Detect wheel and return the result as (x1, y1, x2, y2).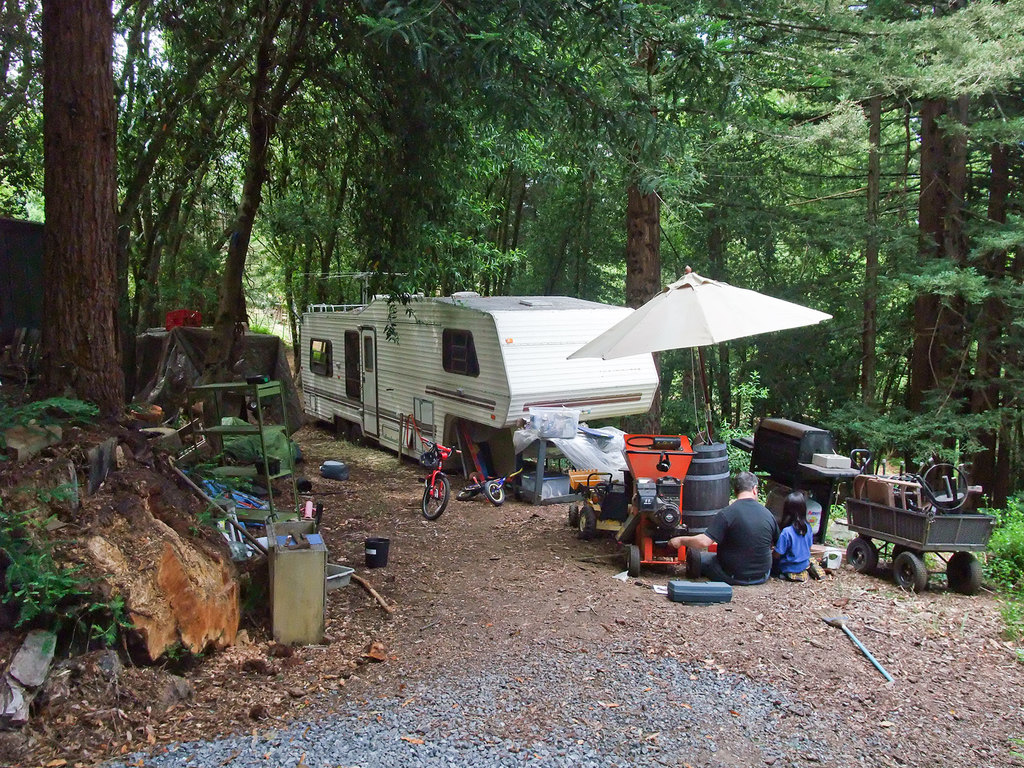
(484, 480, 505, 506).
